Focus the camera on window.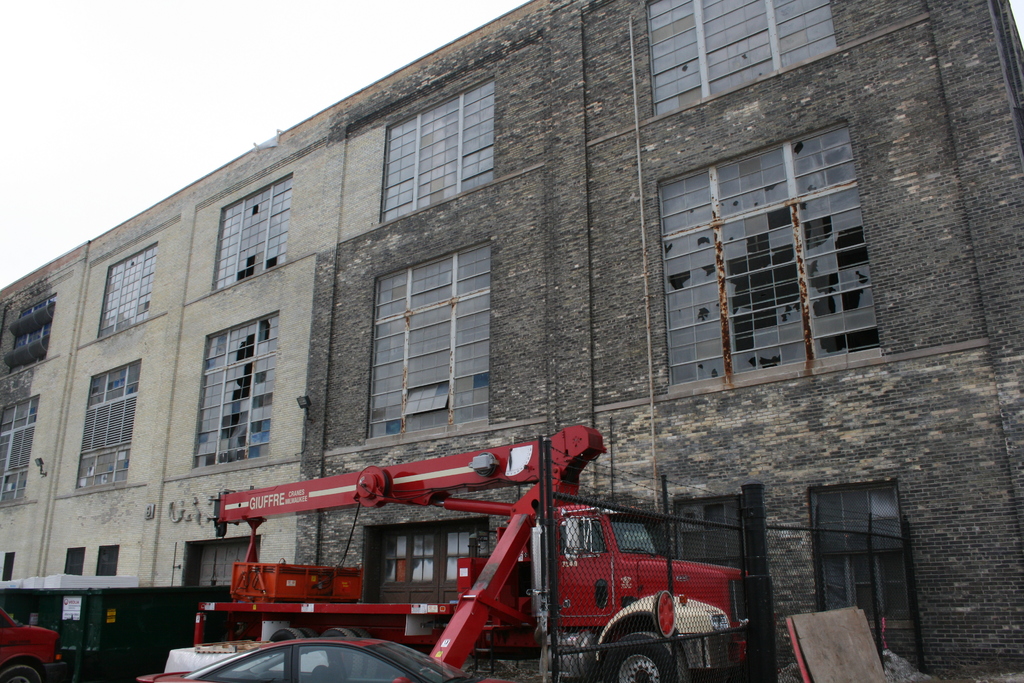
Focus region: x1=378, y1=73, x2=493, y2=223.
